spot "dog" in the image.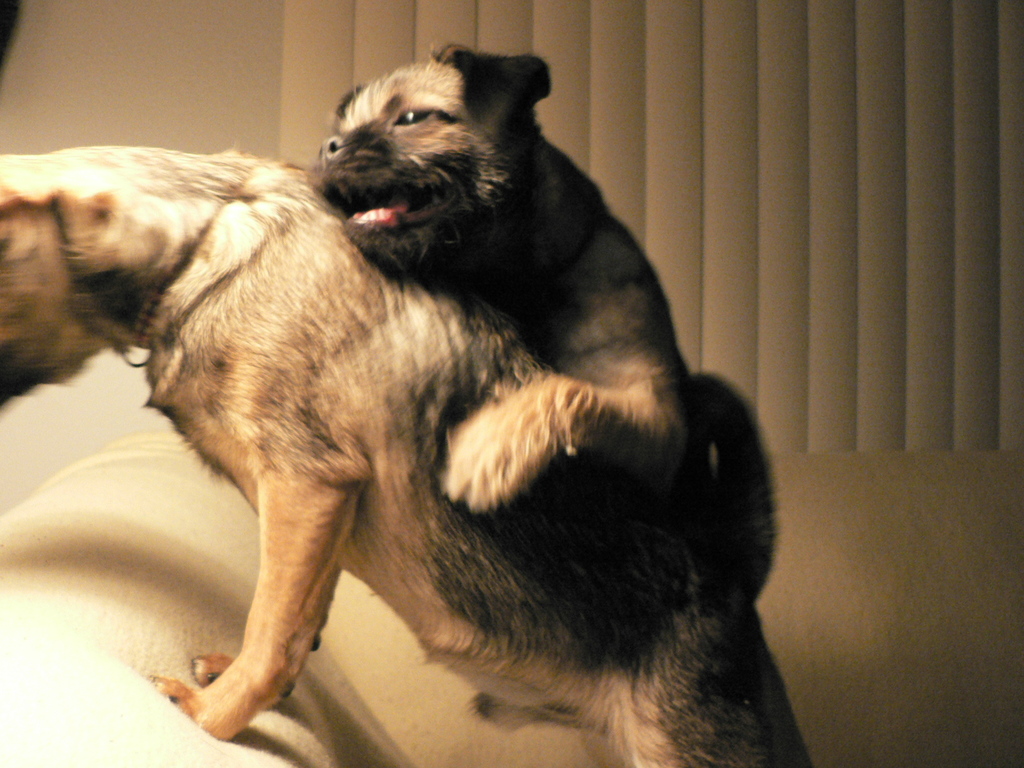
"dog" found at crop(0, 145, 726, 767).
